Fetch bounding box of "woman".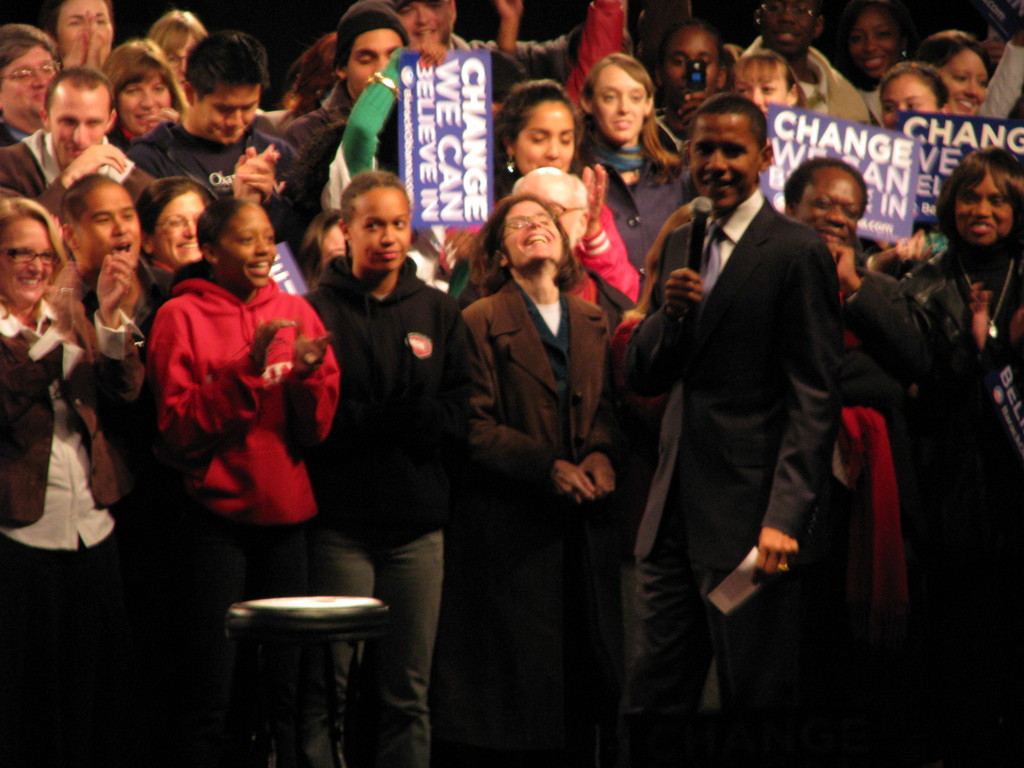
Bbox: box=[0, 191, 147, 767].
